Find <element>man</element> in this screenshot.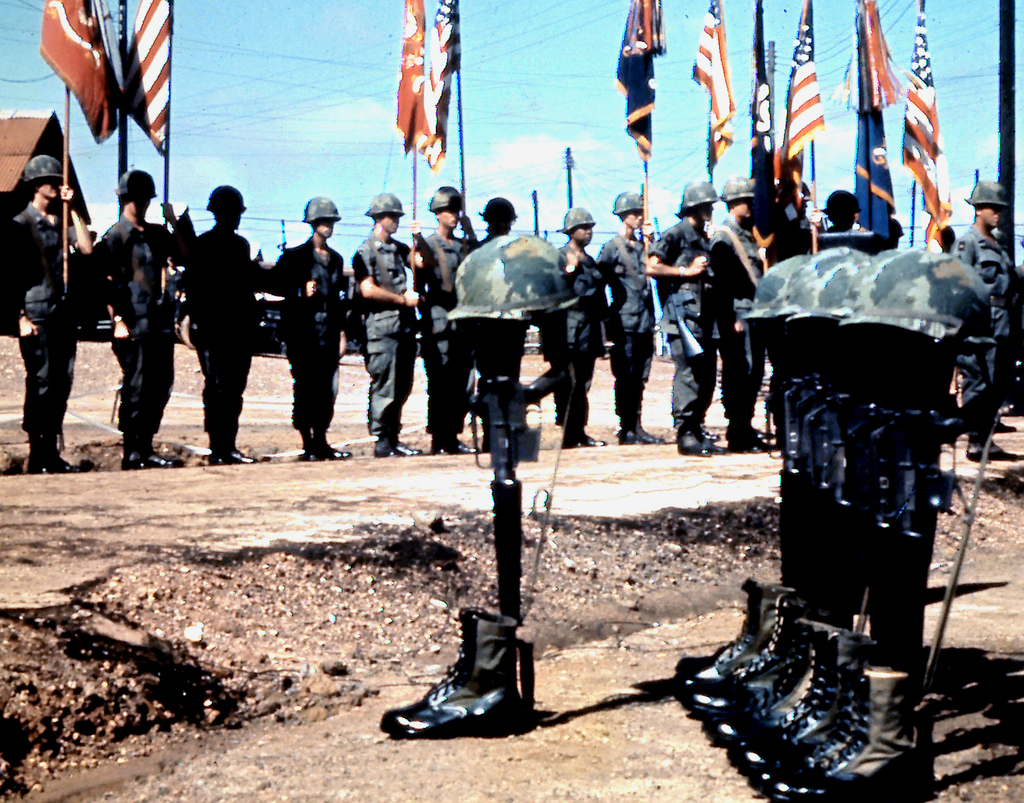
The bounding box for <element>man</element> is select_region(92, 169, 180, 473).
